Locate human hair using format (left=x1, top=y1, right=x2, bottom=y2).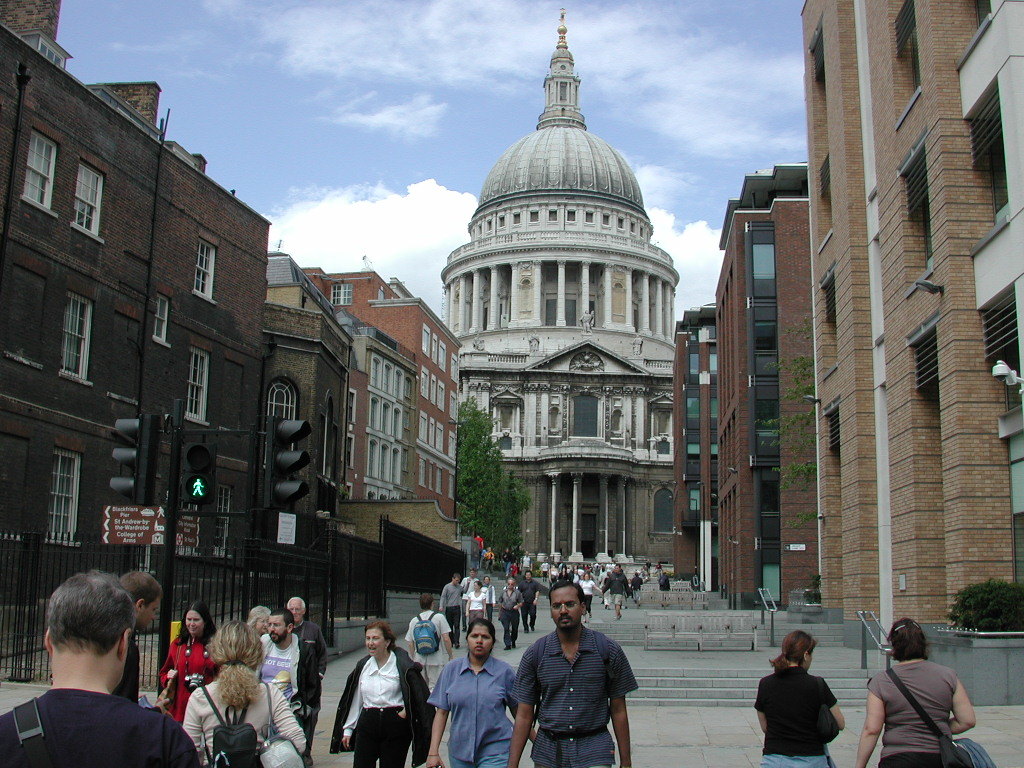
(left=886, top=618, right=928, bottom=664).
